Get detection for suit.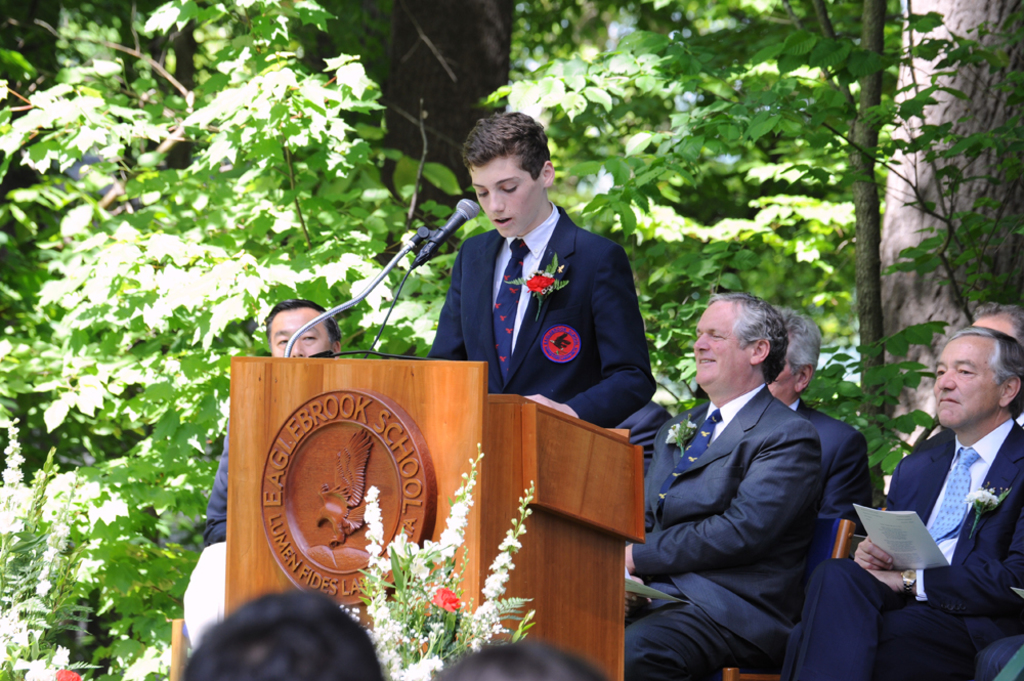
Detection: BBox(199, 431, 230, 546).
